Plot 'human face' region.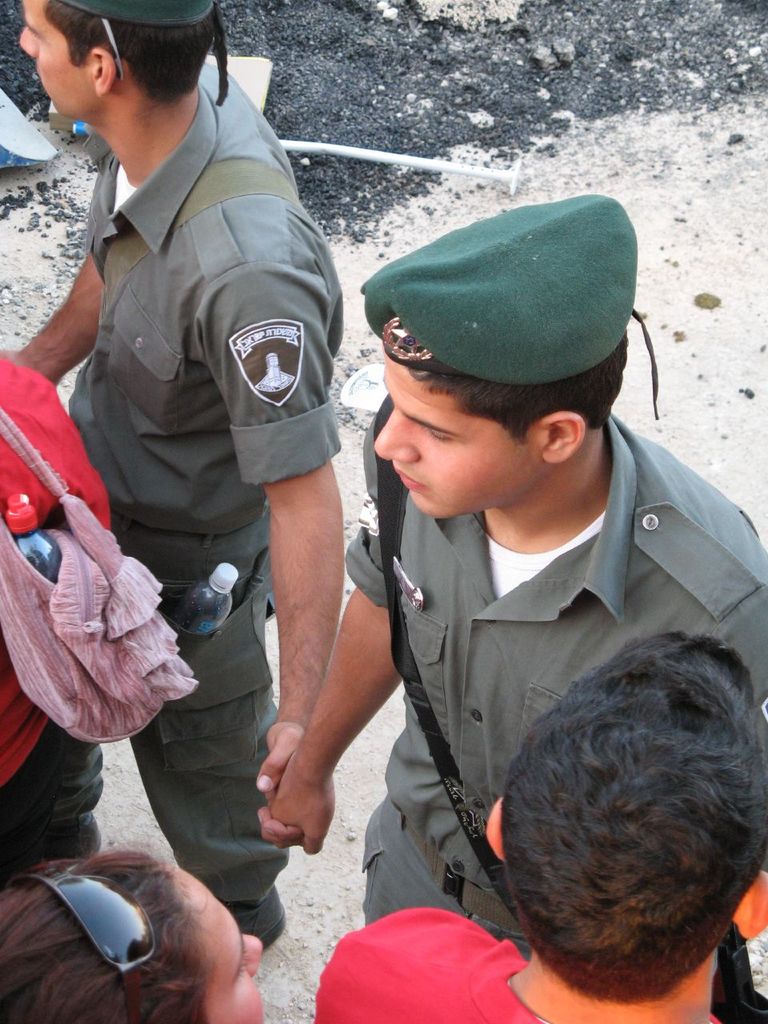
Plotted at detection(185, 880, 268, 1022).
